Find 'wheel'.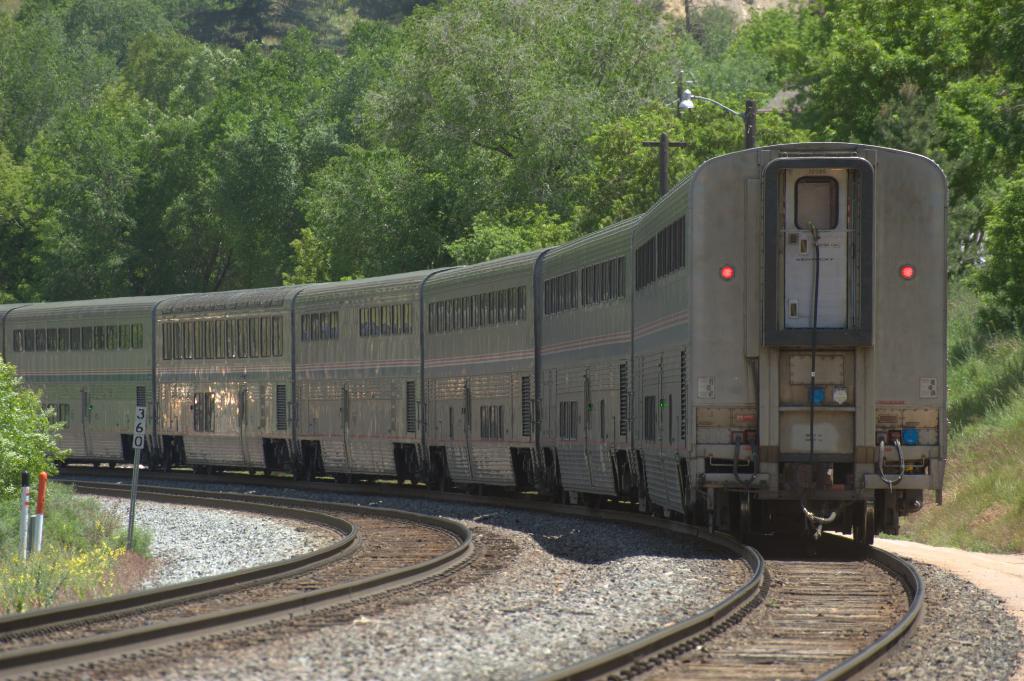
crop(547, 492, 558, 502).
